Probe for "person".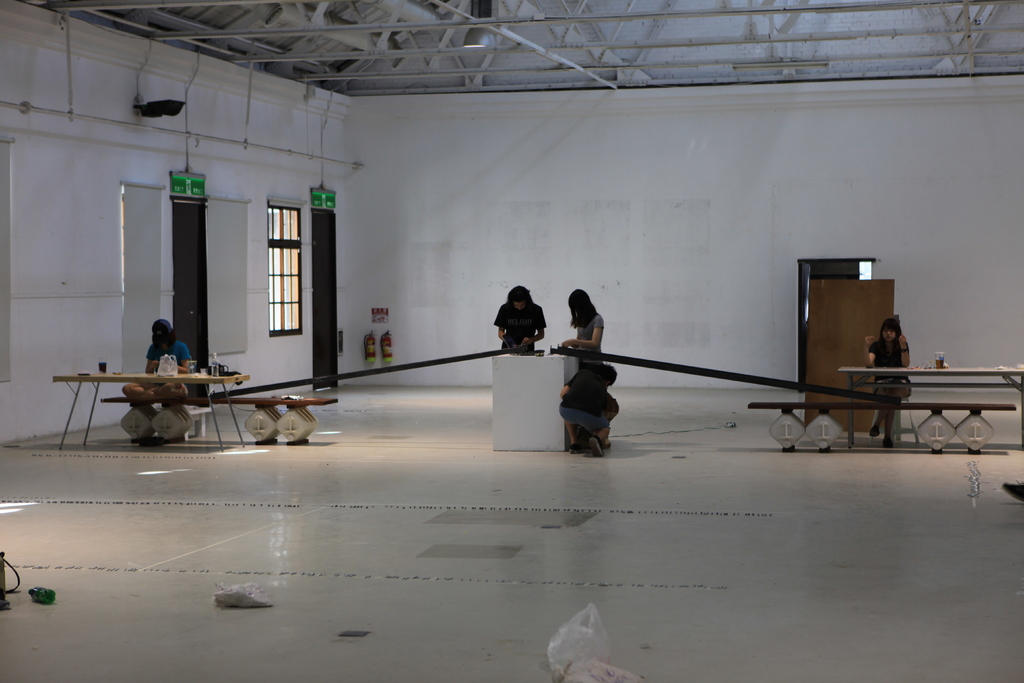
Probe result: detection(560, 351, 629, 462).
